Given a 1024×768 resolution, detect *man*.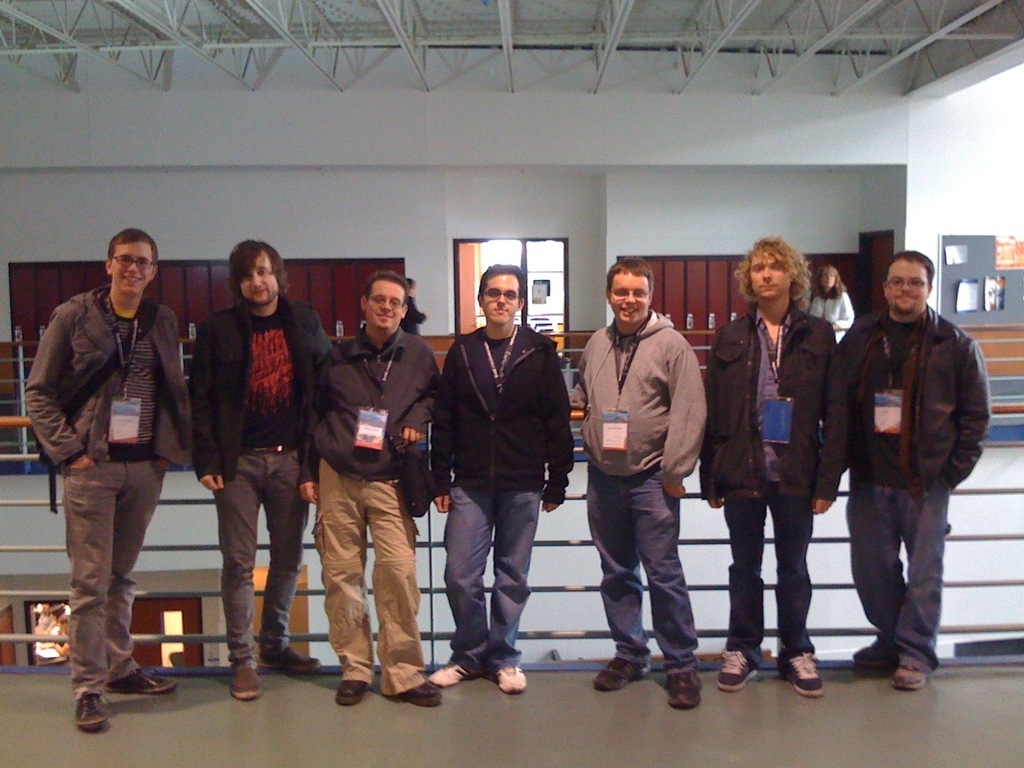
box(834, 252, 990, 692).
